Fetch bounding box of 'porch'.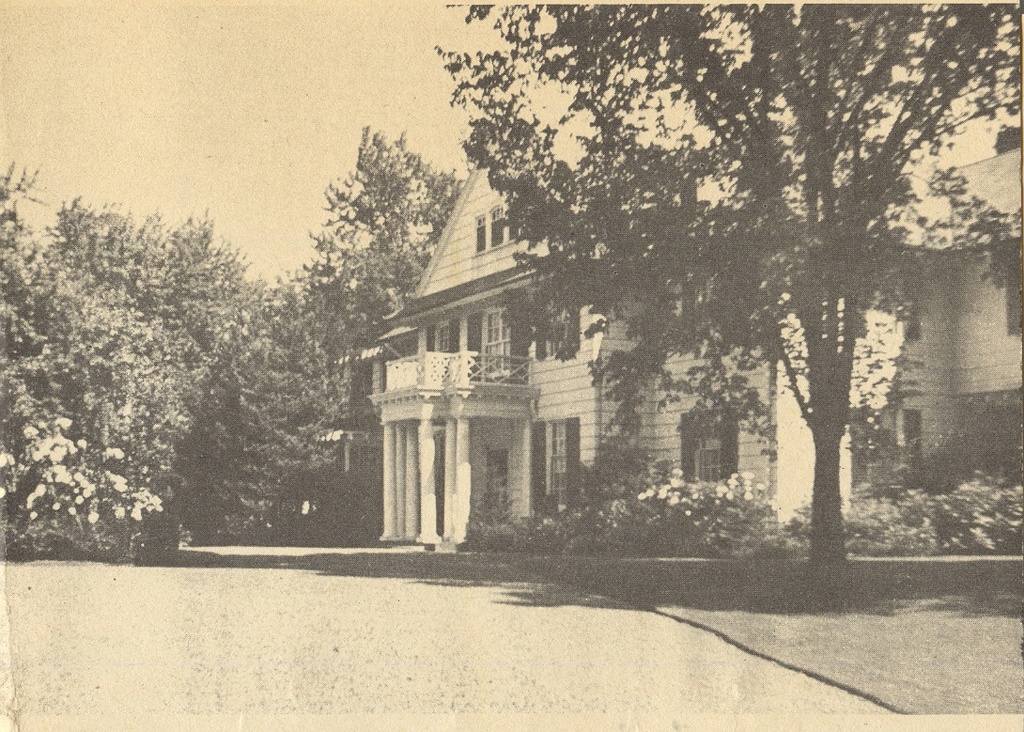
Bbox: box=[375, 347, 533, 401].
